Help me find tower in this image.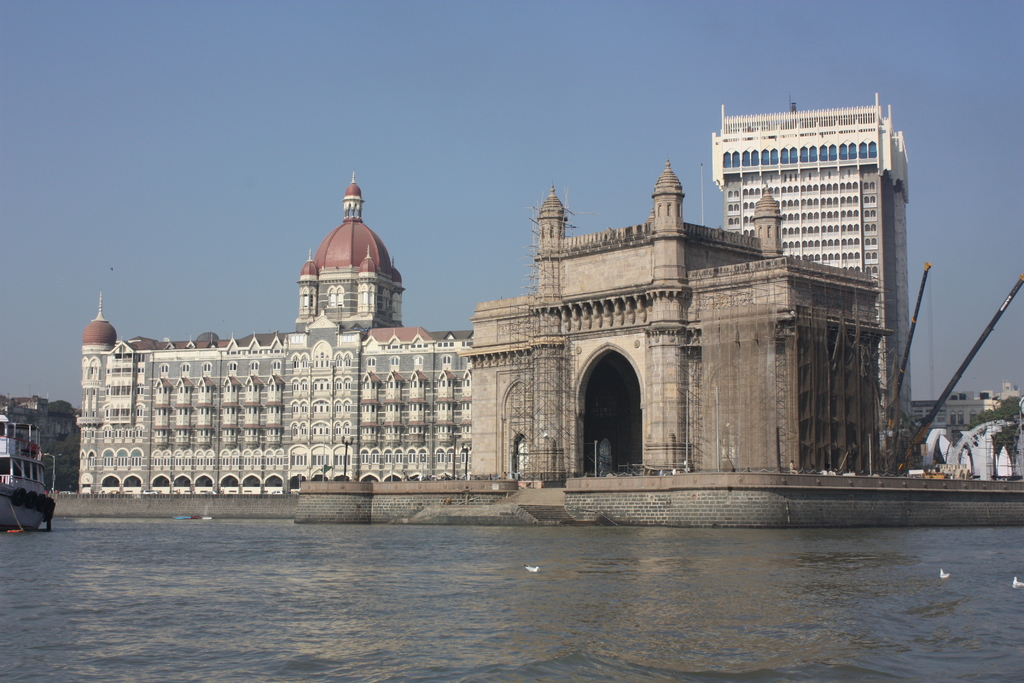
Found it: box=[532, 192, 561, 298].
